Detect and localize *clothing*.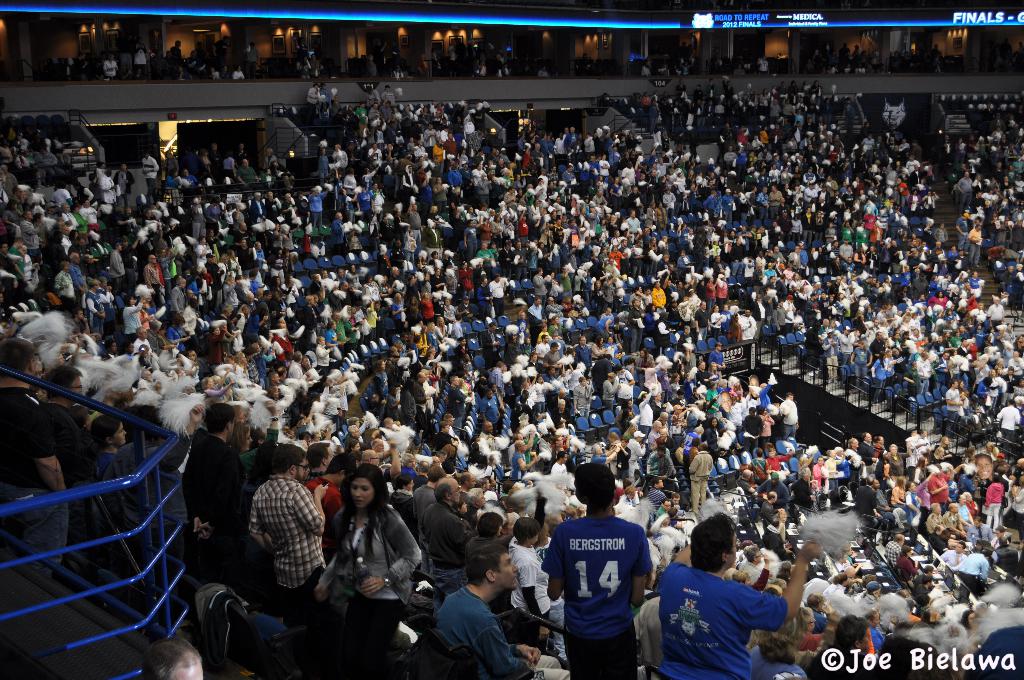
Localized at l=809, t=458, r=831, b=485.
